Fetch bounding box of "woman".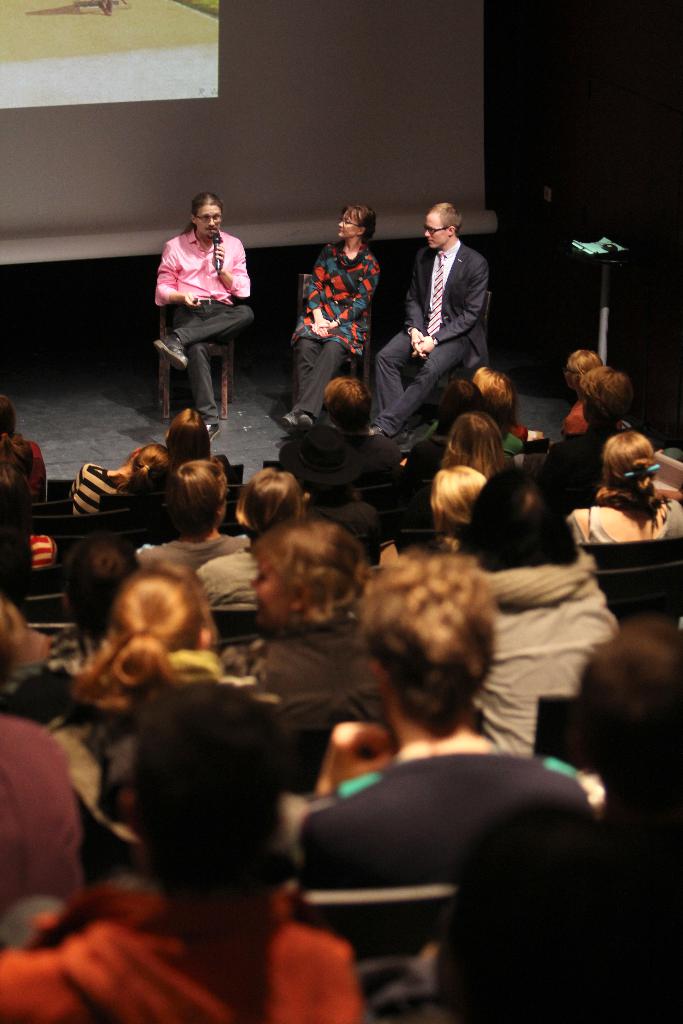
Bbox: 0, 715, 82, 929.
